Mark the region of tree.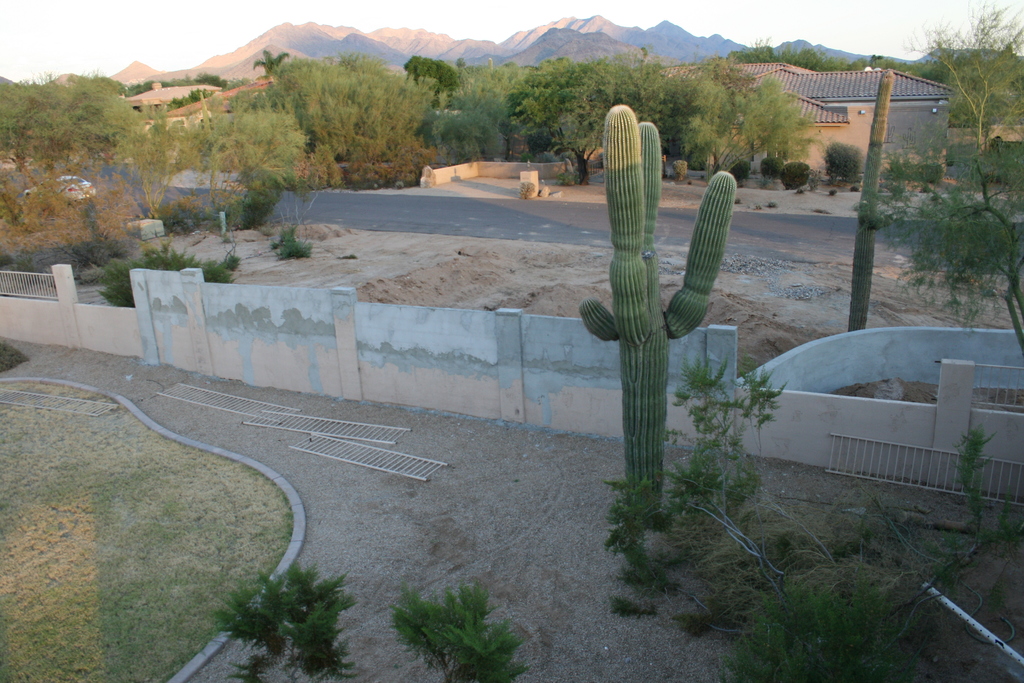
Region: bbox=(680, 79, 778, 182).
